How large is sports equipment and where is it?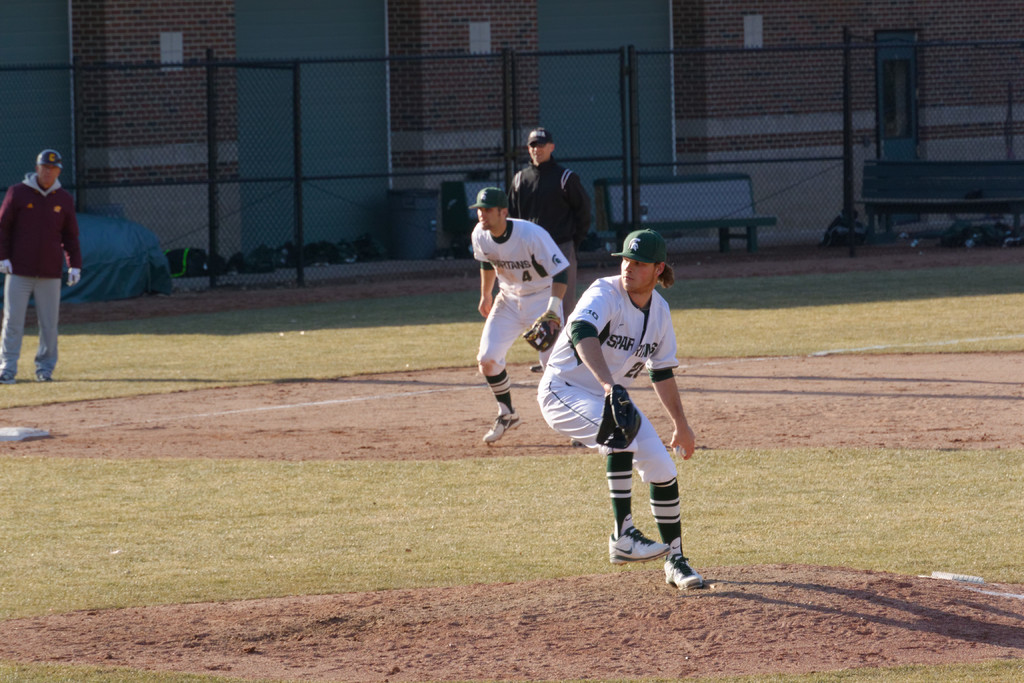
Bounding box: rect(520, 305, 566, 356).
